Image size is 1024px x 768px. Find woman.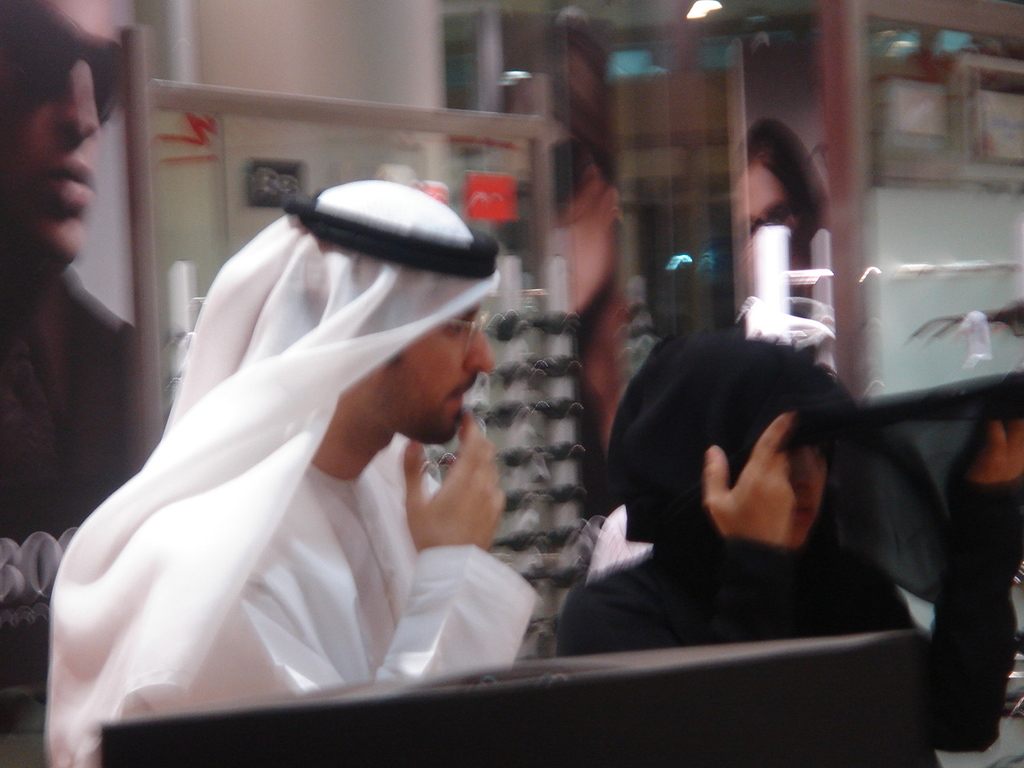
[556, 331, 1023, 767].
